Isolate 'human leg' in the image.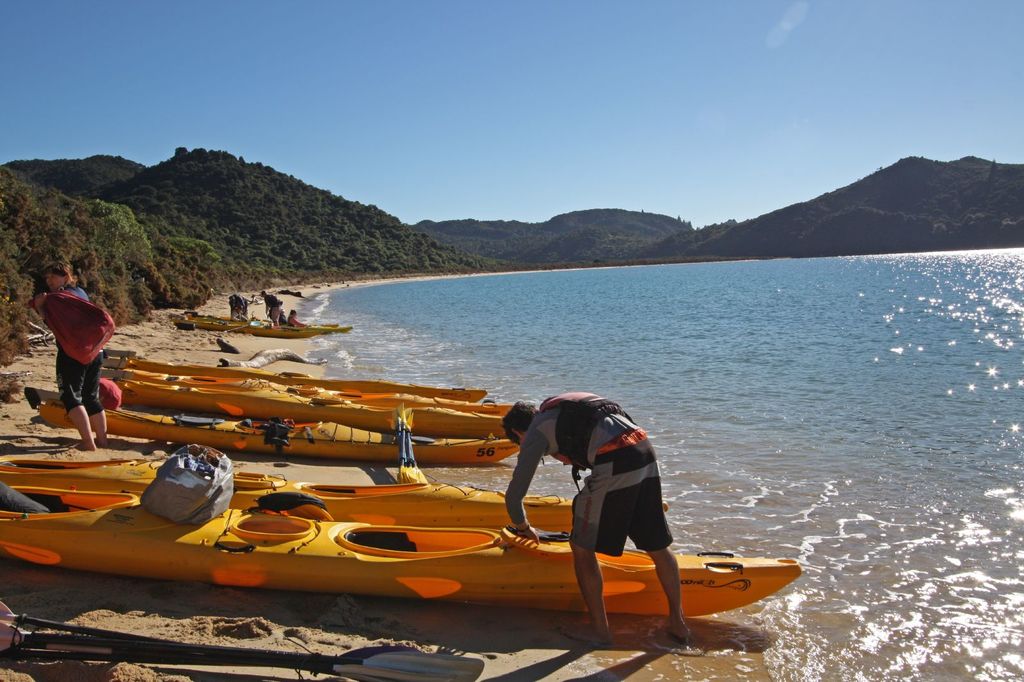
Isolated region: pyautogui.locateOnScreen(88, 347, 107, 442).
